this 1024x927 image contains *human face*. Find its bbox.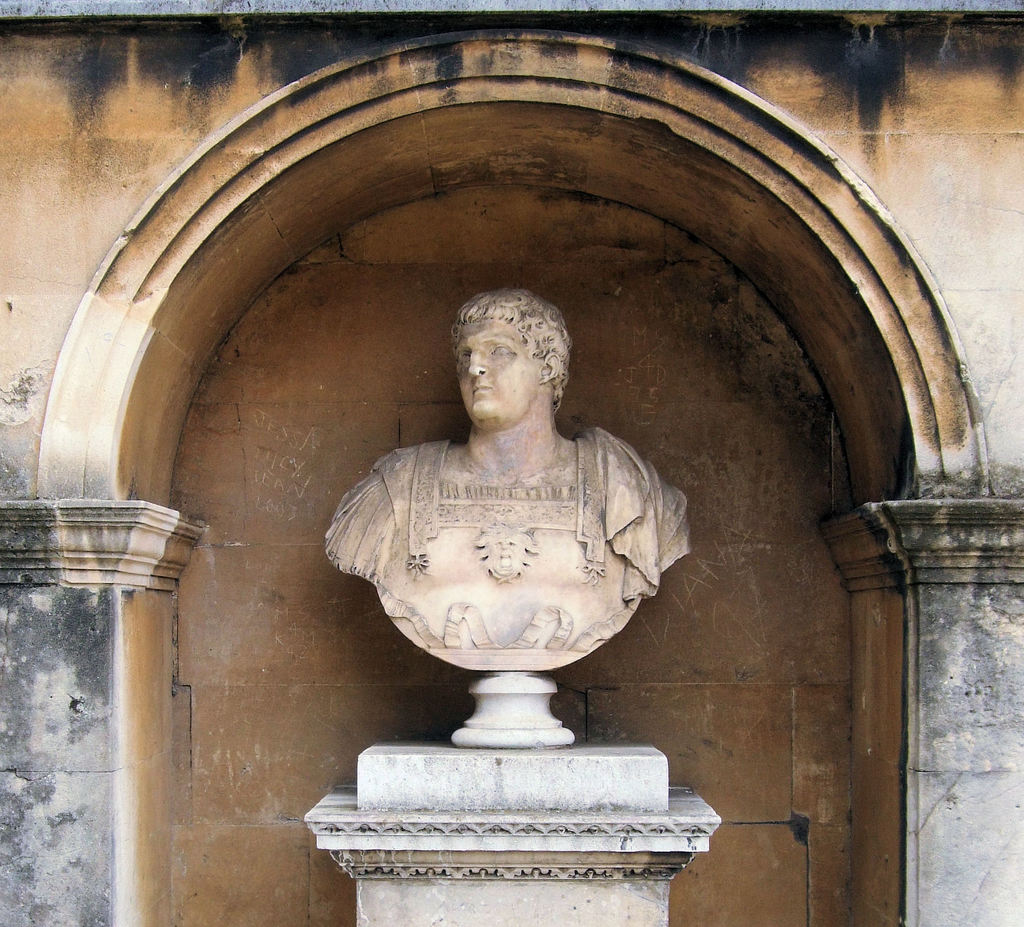
[458, 319, 539, 431].
